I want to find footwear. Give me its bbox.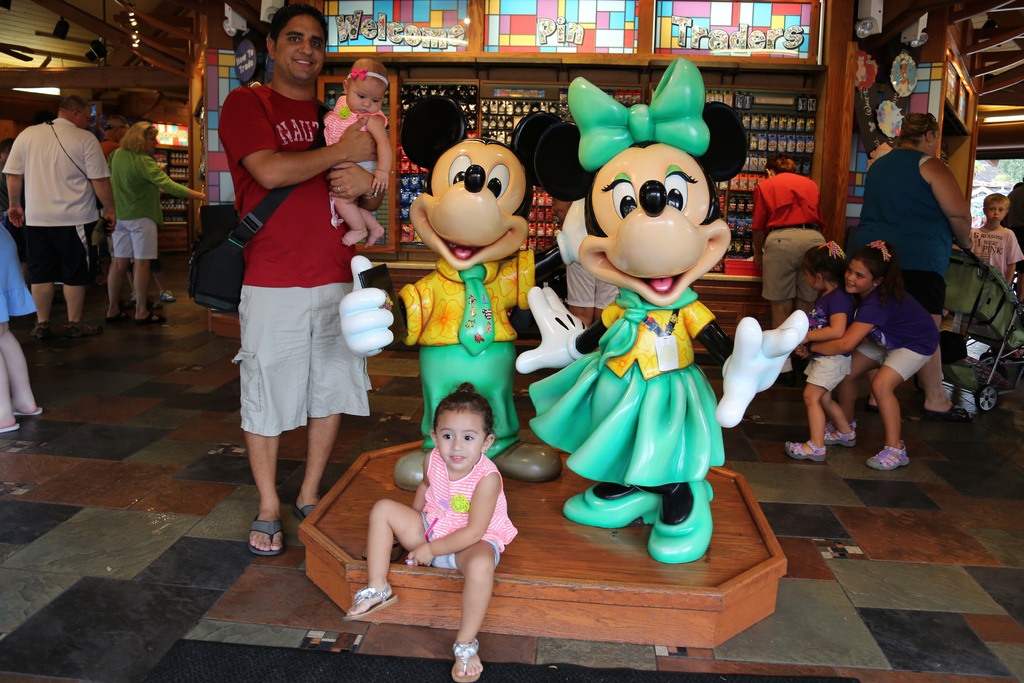
<region>246, 511, 285, 556</region>.
